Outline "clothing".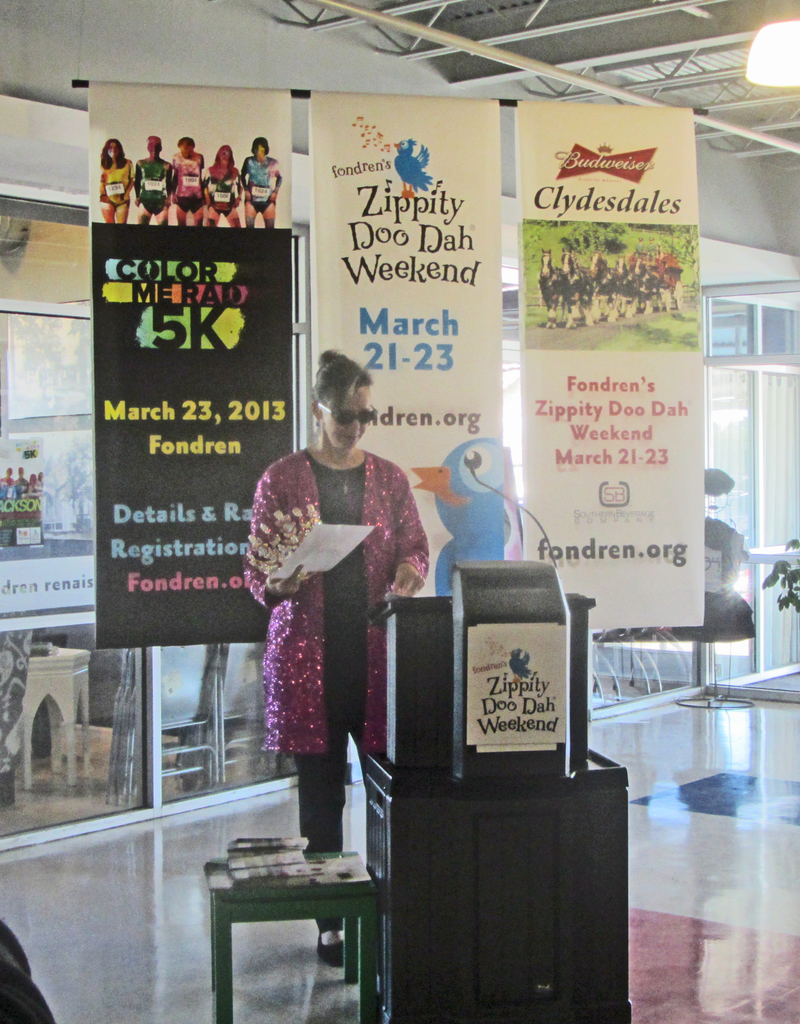
Outline: left=136, top=161, right=176, bottom=214.
